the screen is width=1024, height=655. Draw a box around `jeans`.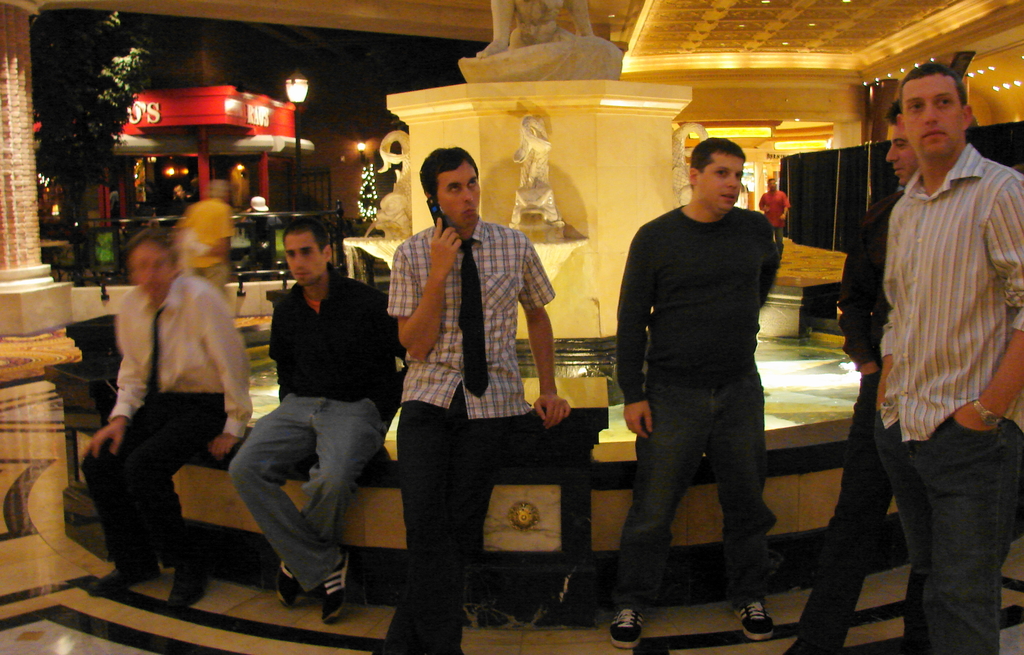
227, 389, 388, 590.
